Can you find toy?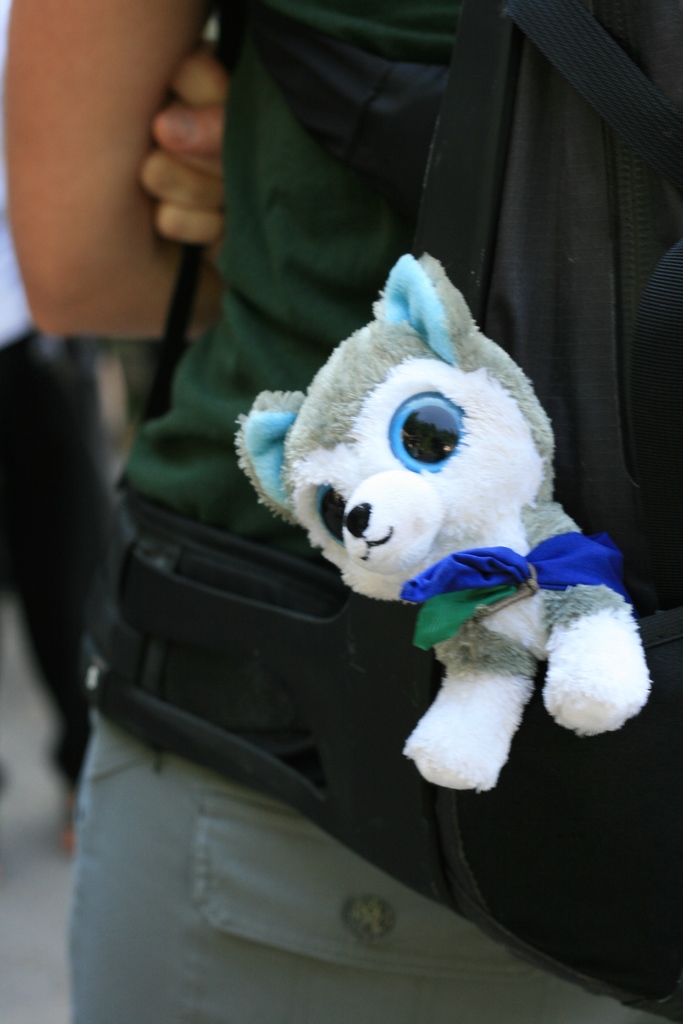
Yes, bounding box: (x1=172, y1=241, x2=639, y2=830).
